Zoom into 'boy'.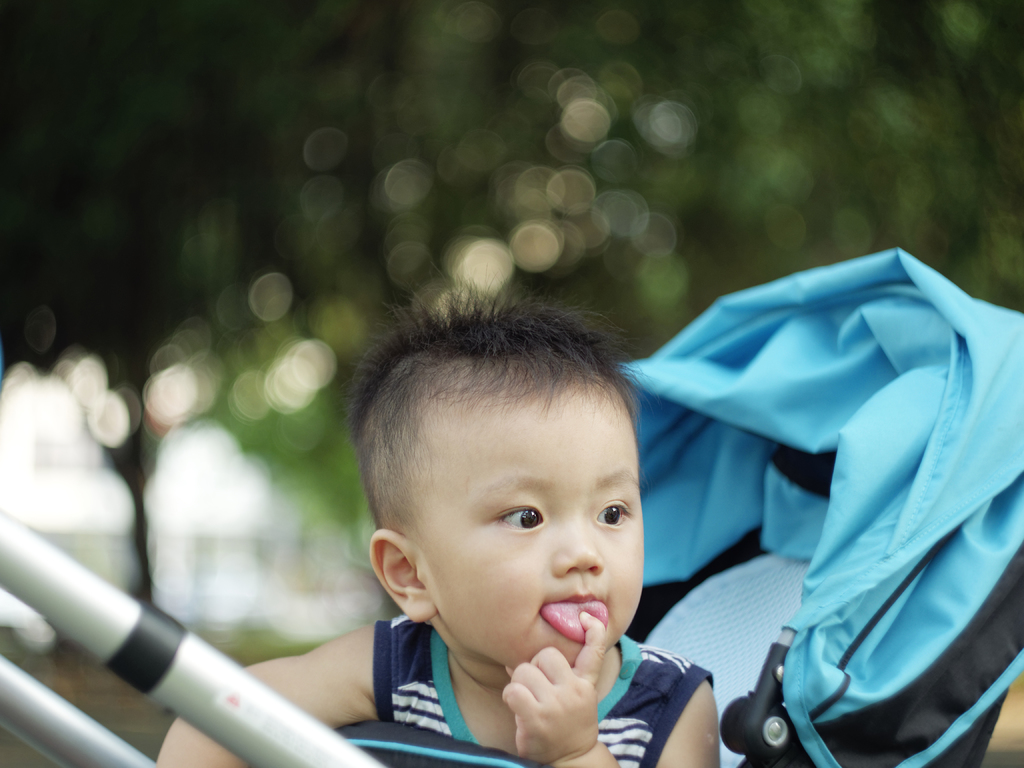
Zoom target: <bbox>208, 281, 719, 753</bbox>.
